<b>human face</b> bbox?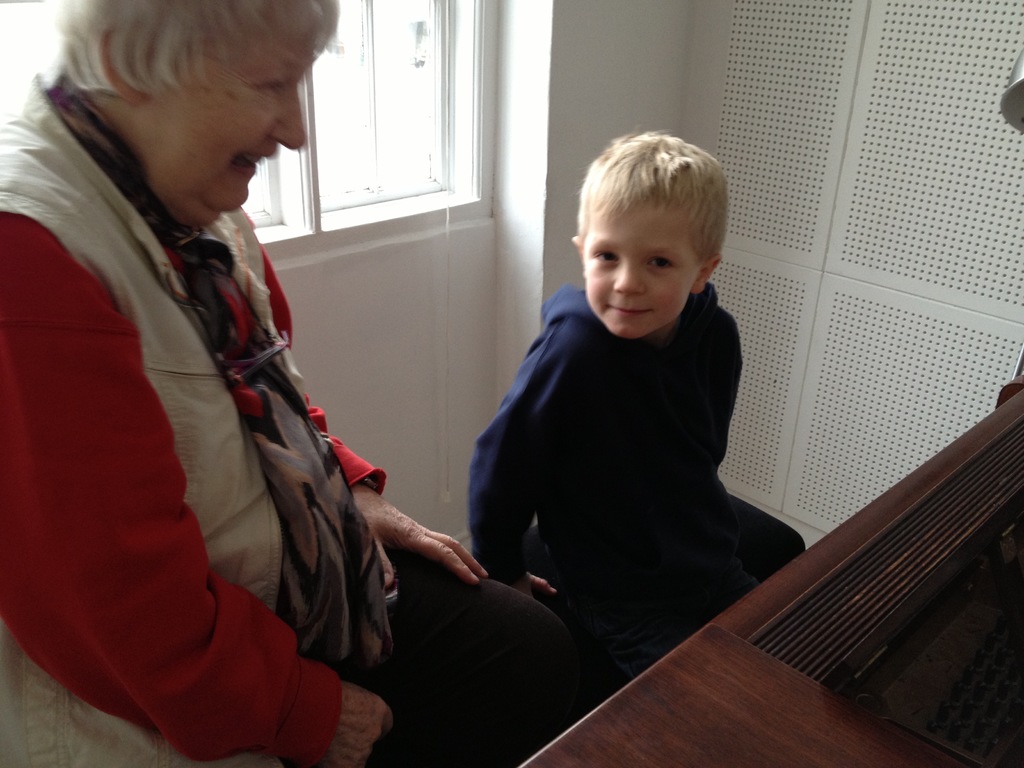
rect(579, 205, 701, 335)
